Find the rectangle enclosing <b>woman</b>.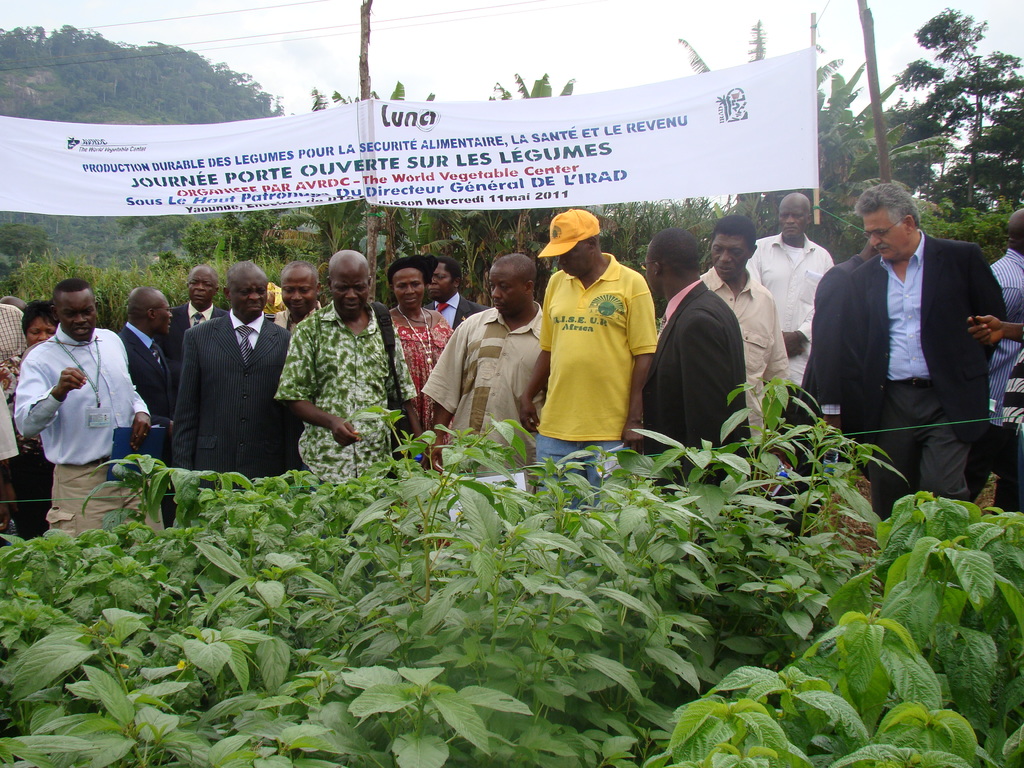
bbox=[388, 257, 453, 556].
